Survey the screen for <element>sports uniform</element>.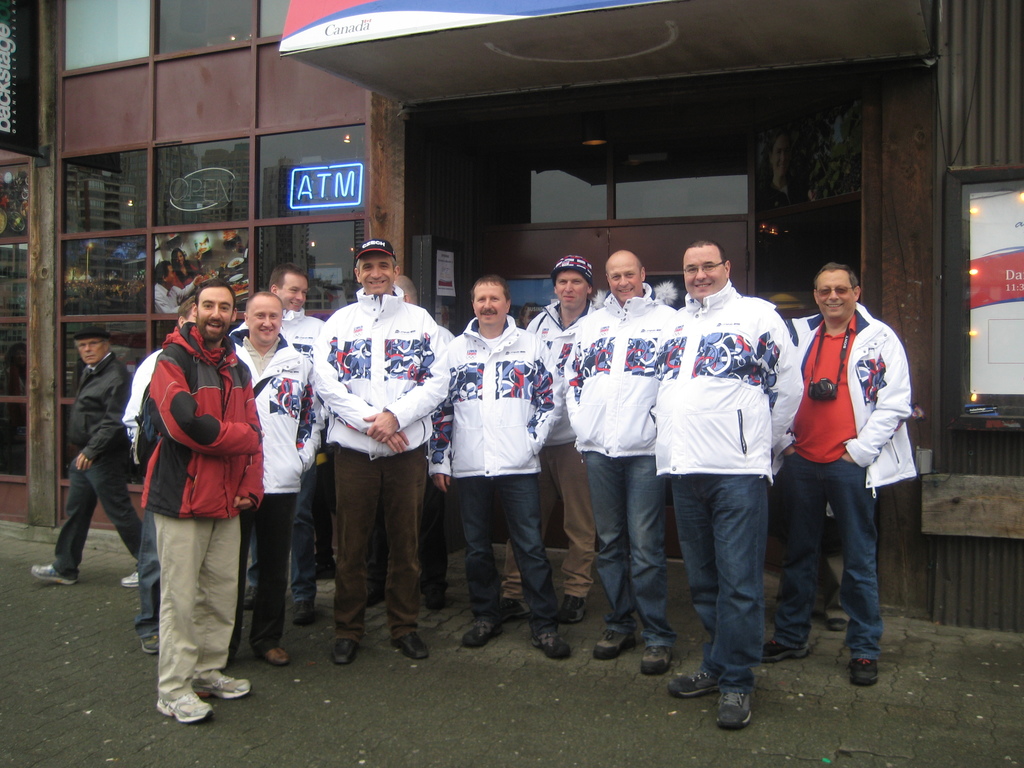
Survey found: x1=567, y1=284, x2=681, y2=647.
